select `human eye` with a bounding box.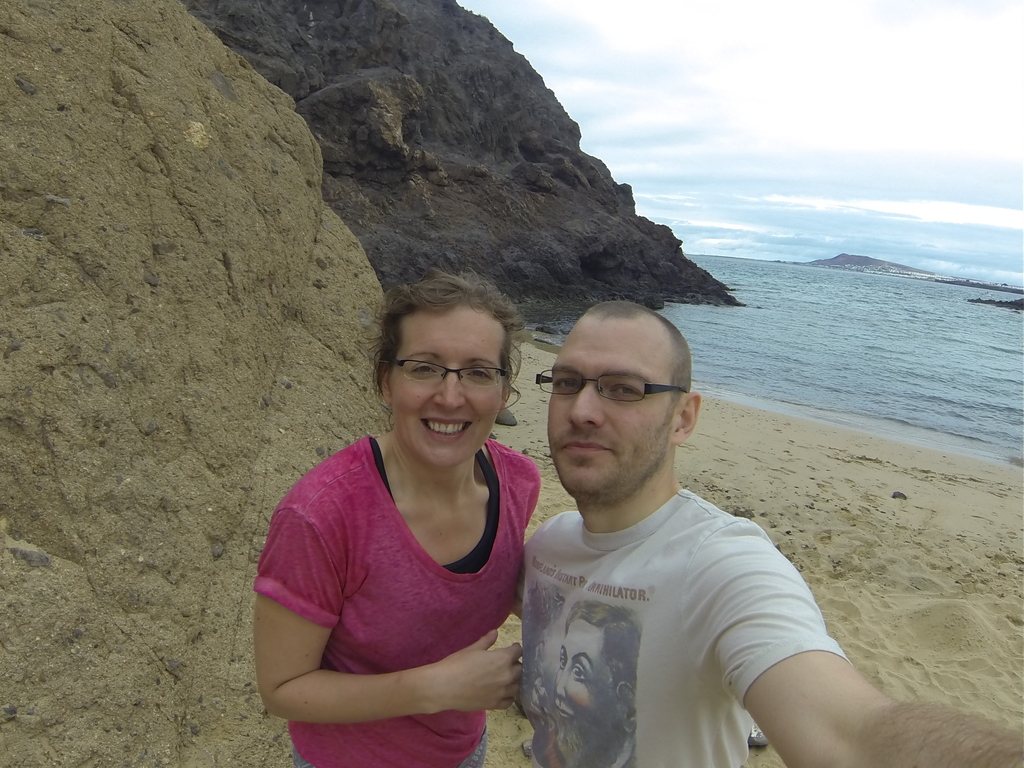
[404, 357, 443, 378].
